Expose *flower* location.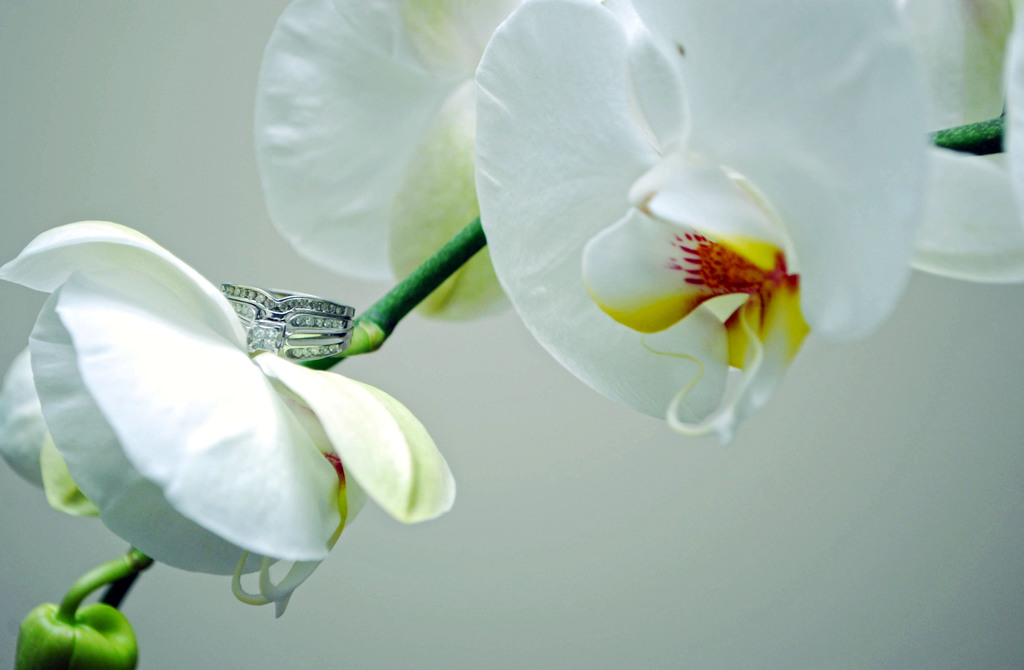
Exposed at [x1=0, y1=215, x2=458, y2=607].
